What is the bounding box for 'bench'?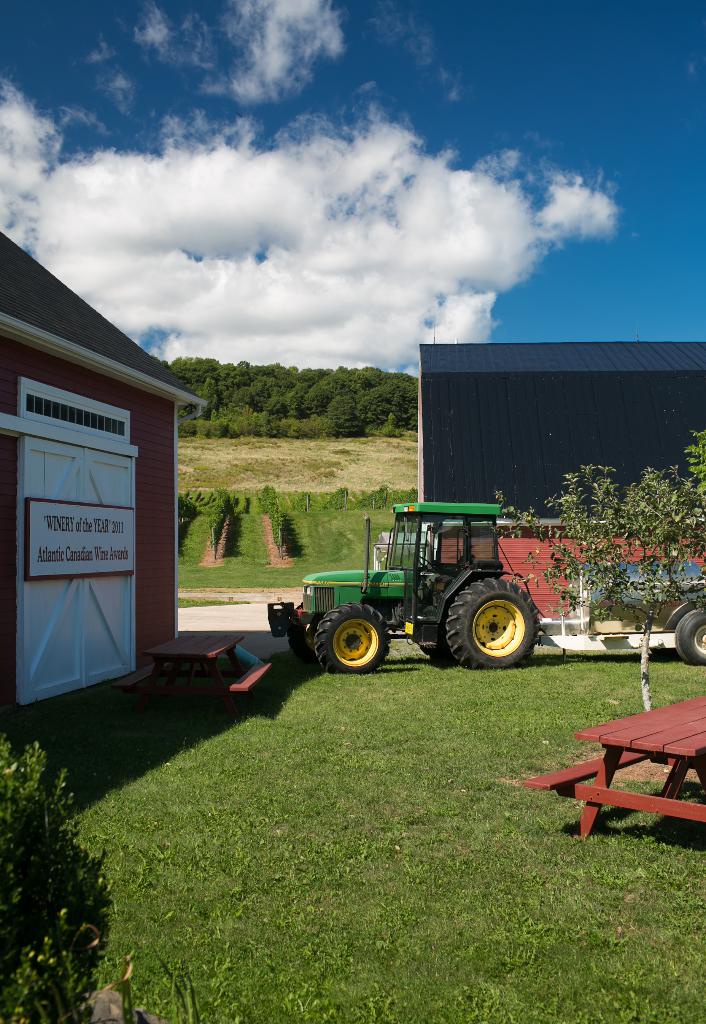
(x1=536, y1=689, x2=703, y2=857).
